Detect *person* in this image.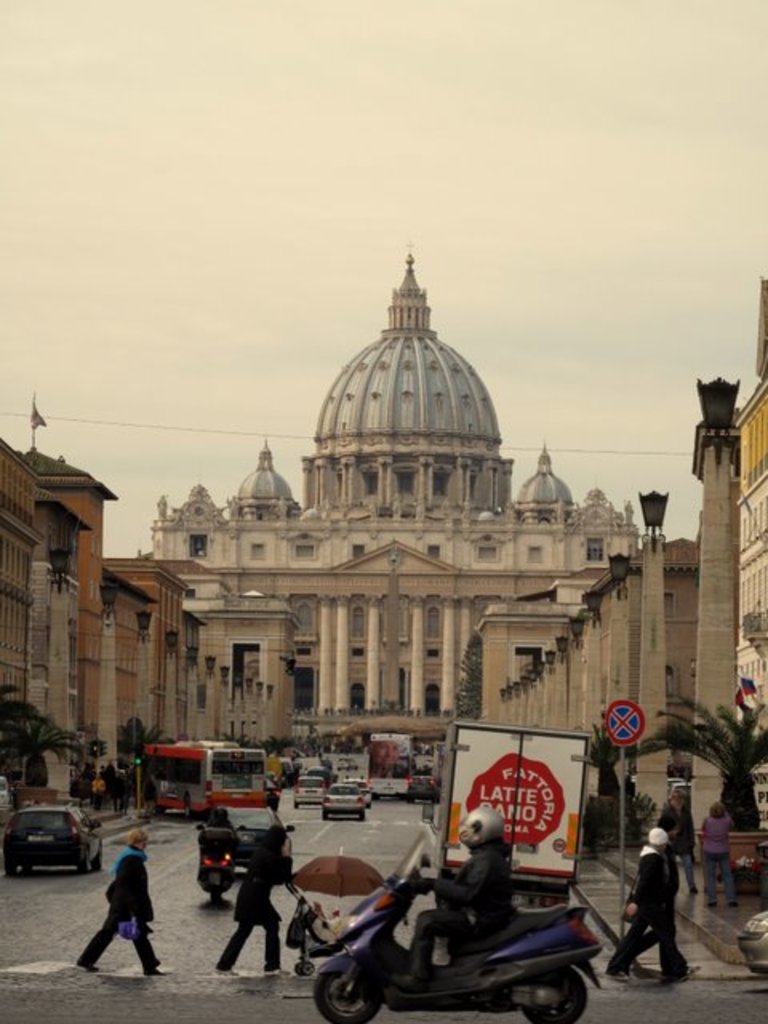
Detection: {"left": 83, "top": 835, "right": 152, "bottom": 979}.
